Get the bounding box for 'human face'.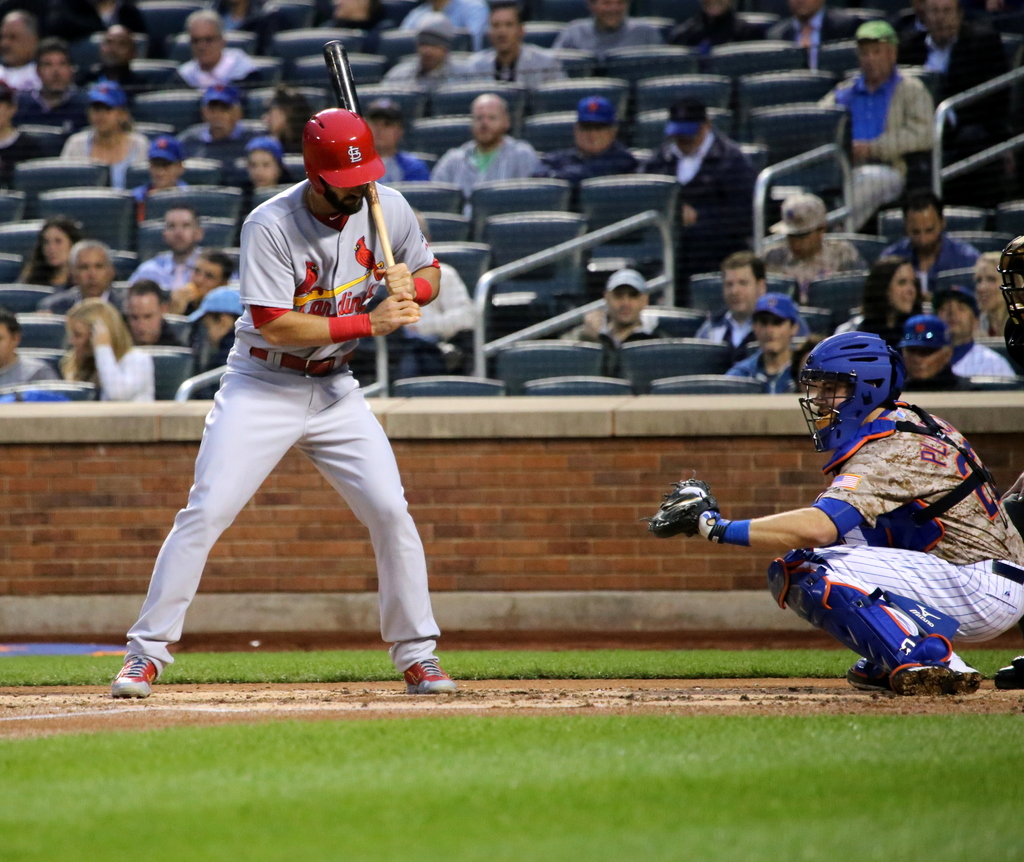
bbox=(599, 0, 621, 22).
